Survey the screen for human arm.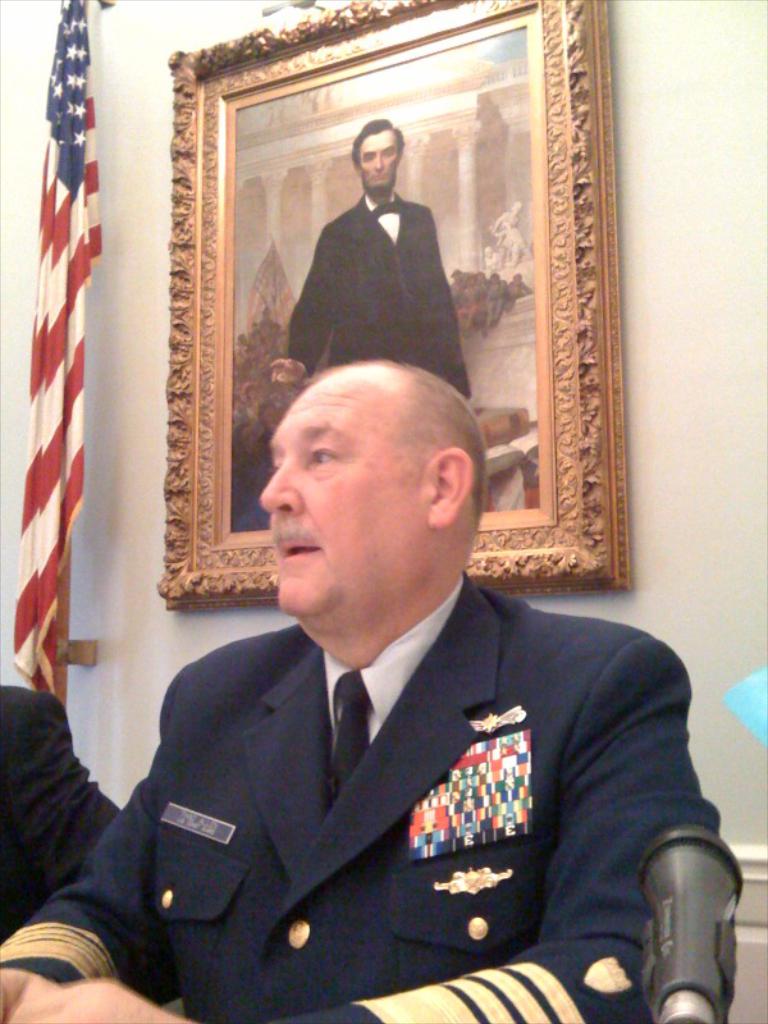
Survey found: crop(265, 227, 333, 385).
